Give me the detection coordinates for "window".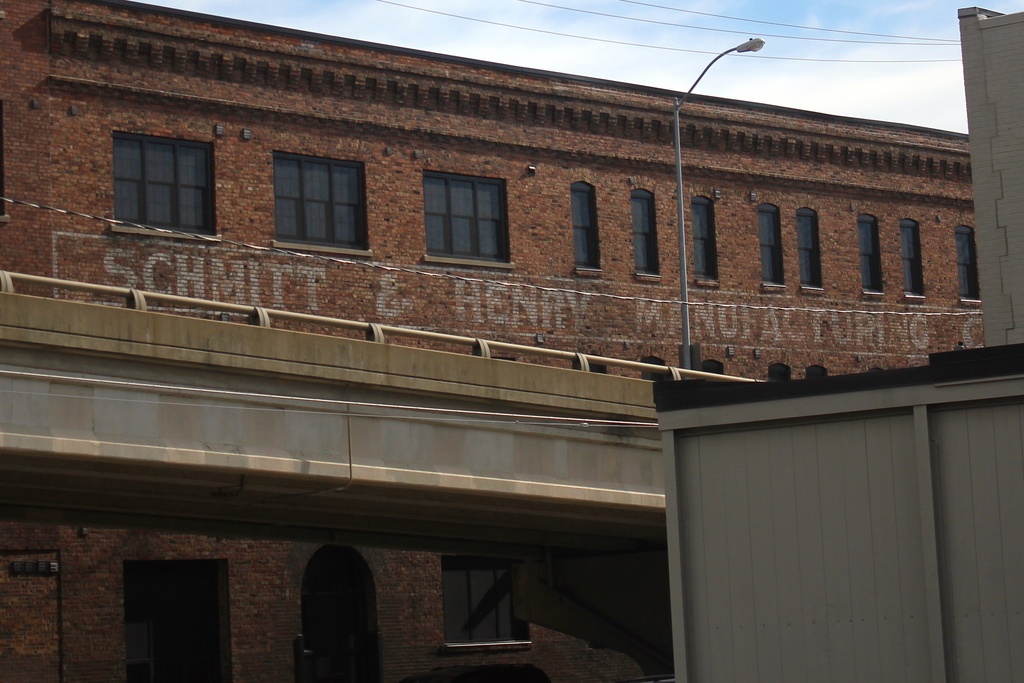
{"x1": 264, "y1": 154, "x2": 369, "y2": 250}.
